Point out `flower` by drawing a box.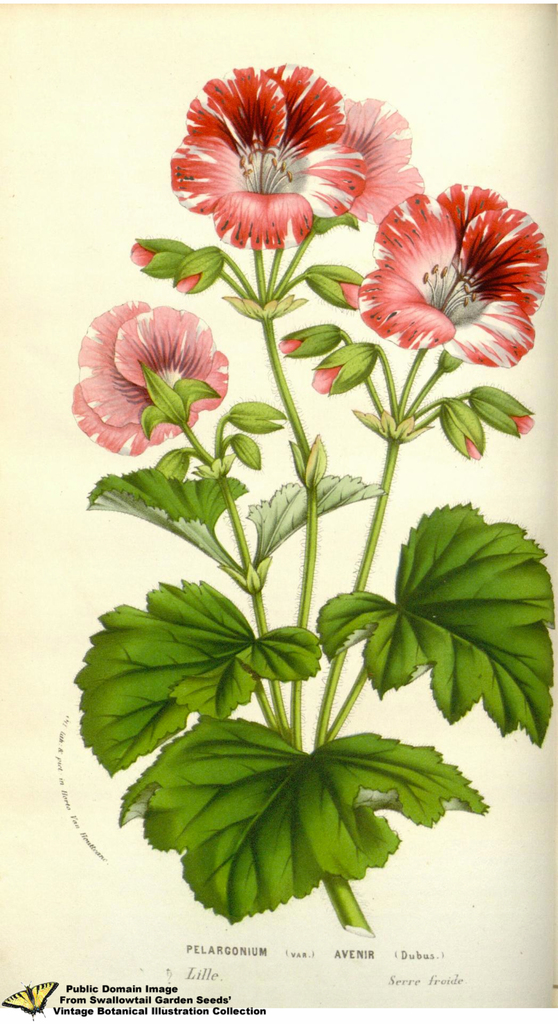
300, 262, 365, 309.
